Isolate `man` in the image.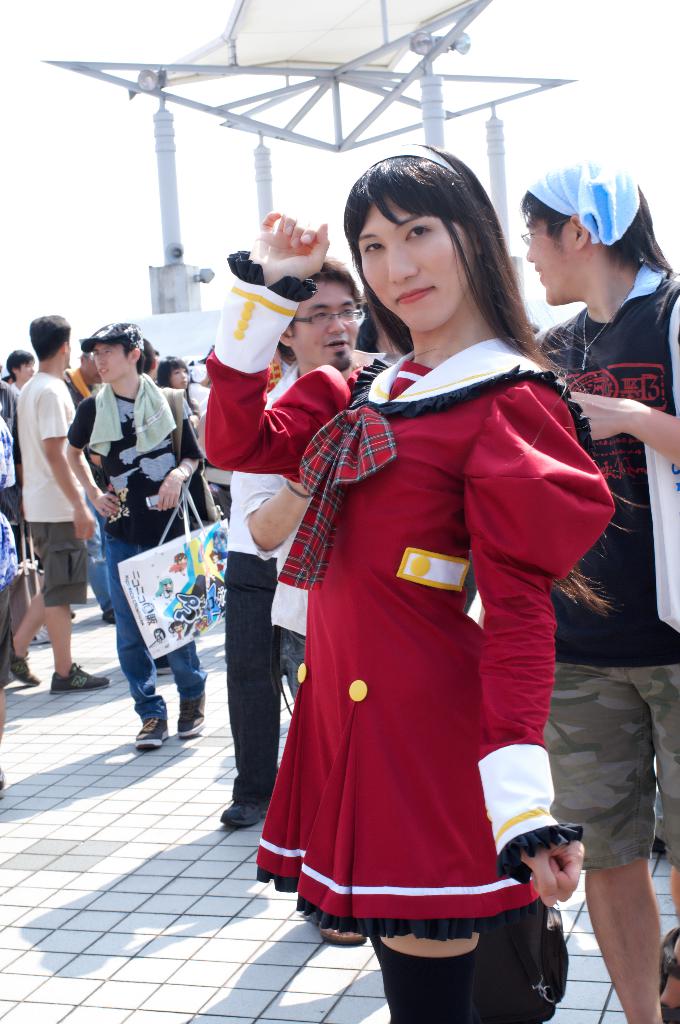
Isolated region: bbox=[8, 296, 107, 708].
